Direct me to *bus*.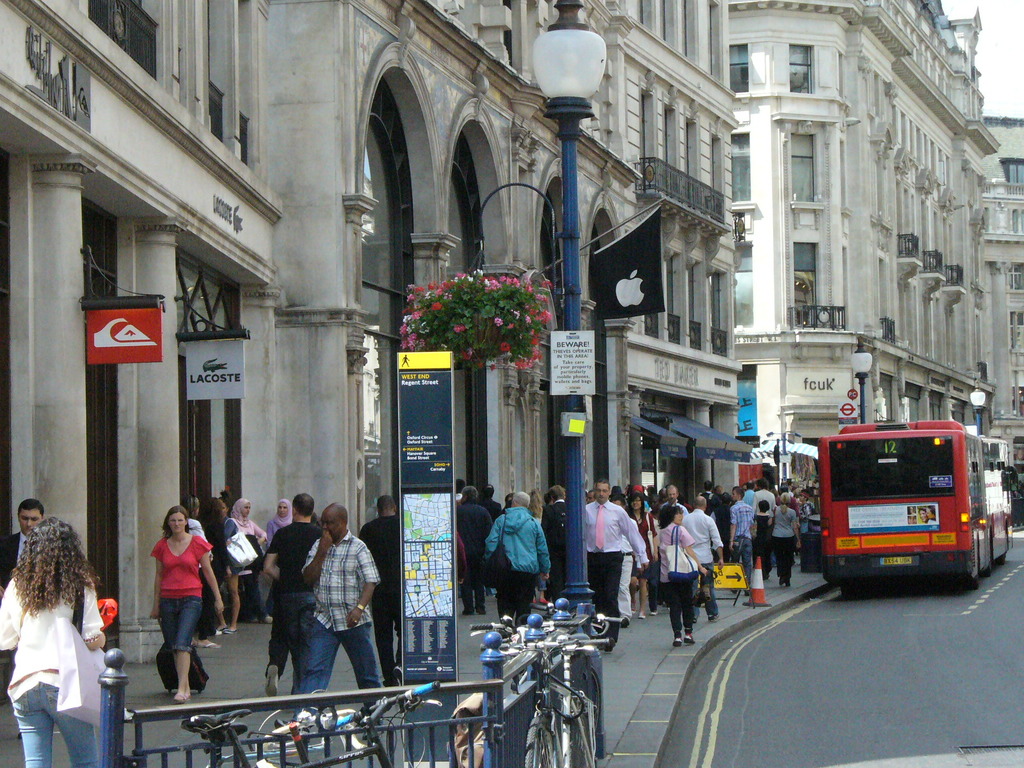
Direction: bbox=[820, 417, 1014, 590].
